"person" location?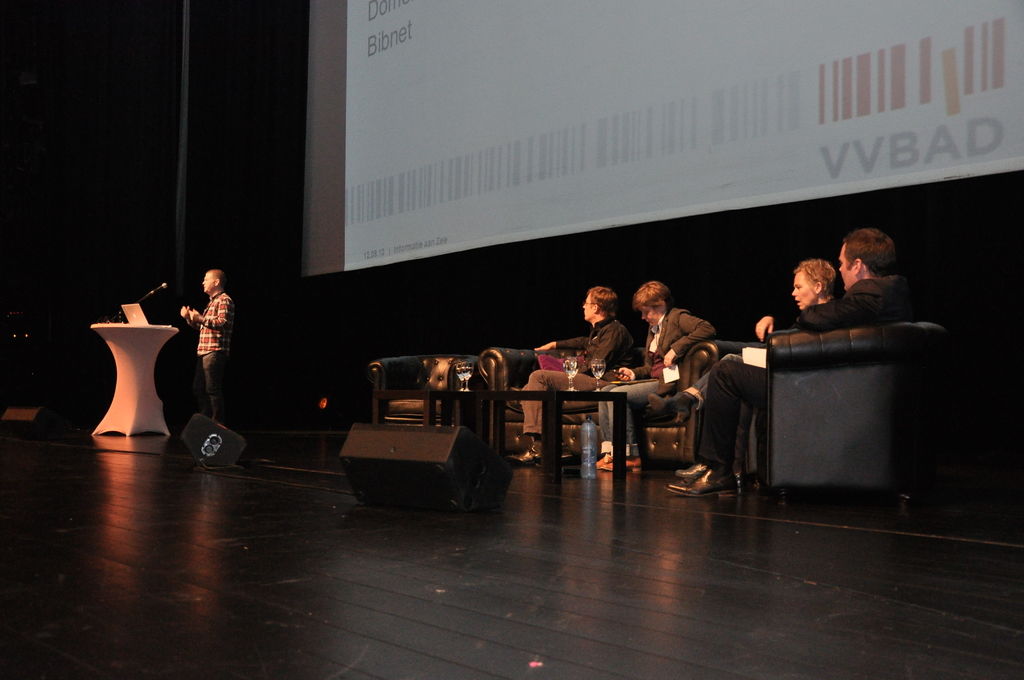
{"x1": 593, "y1": 280, "x2": 718, "y2": 476}
